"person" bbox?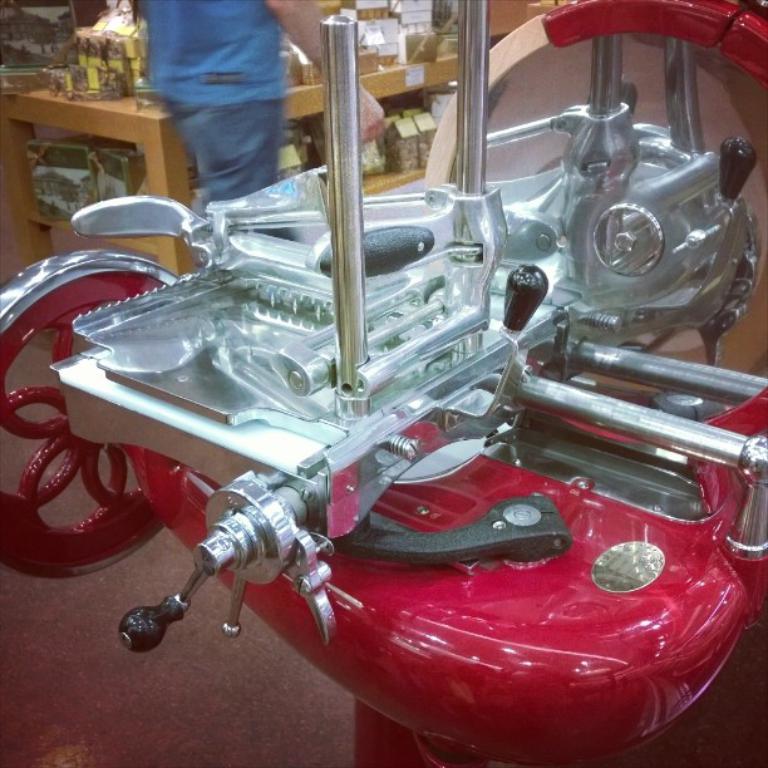
x1=143 y1=0 x2=393 y2=207
